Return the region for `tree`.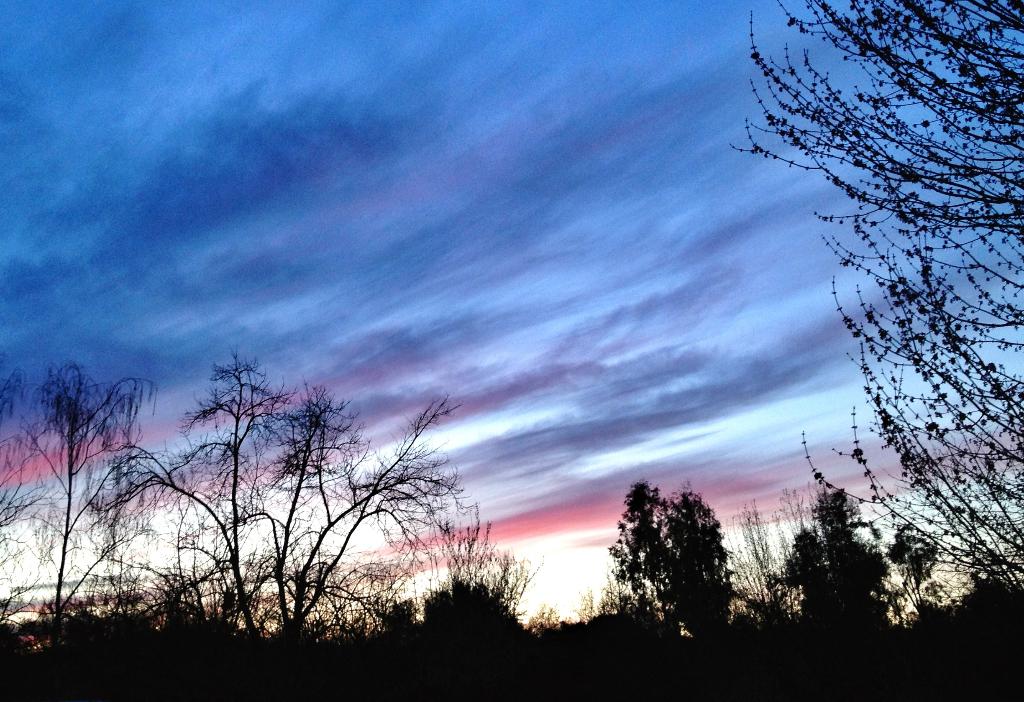
x1=723, y1=0, x2=1023, y2=595.
